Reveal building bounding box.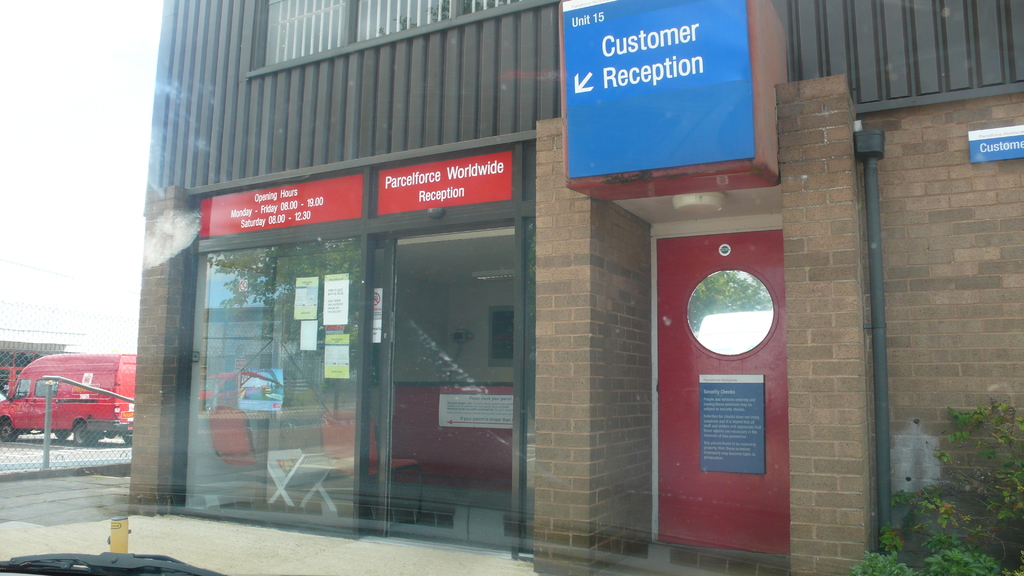
Revealed: [131, 0, 1023, 575].
